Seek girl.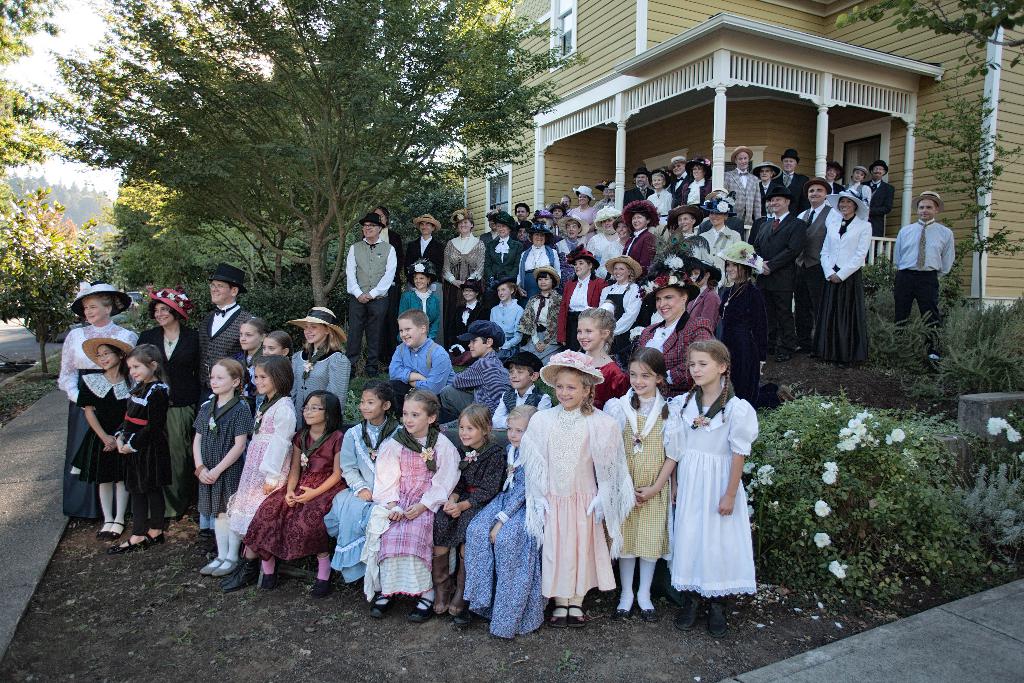
x1=243 y1=392 x2=344 y2=597.
